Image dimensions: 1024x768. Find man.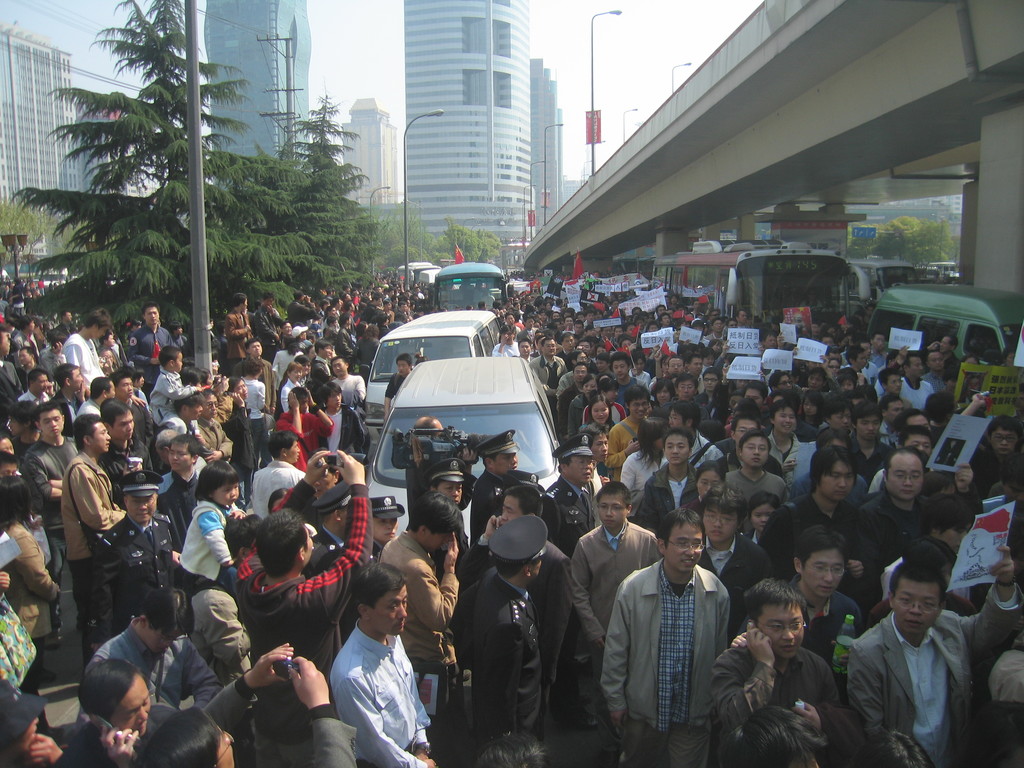
328 286 432 371.
